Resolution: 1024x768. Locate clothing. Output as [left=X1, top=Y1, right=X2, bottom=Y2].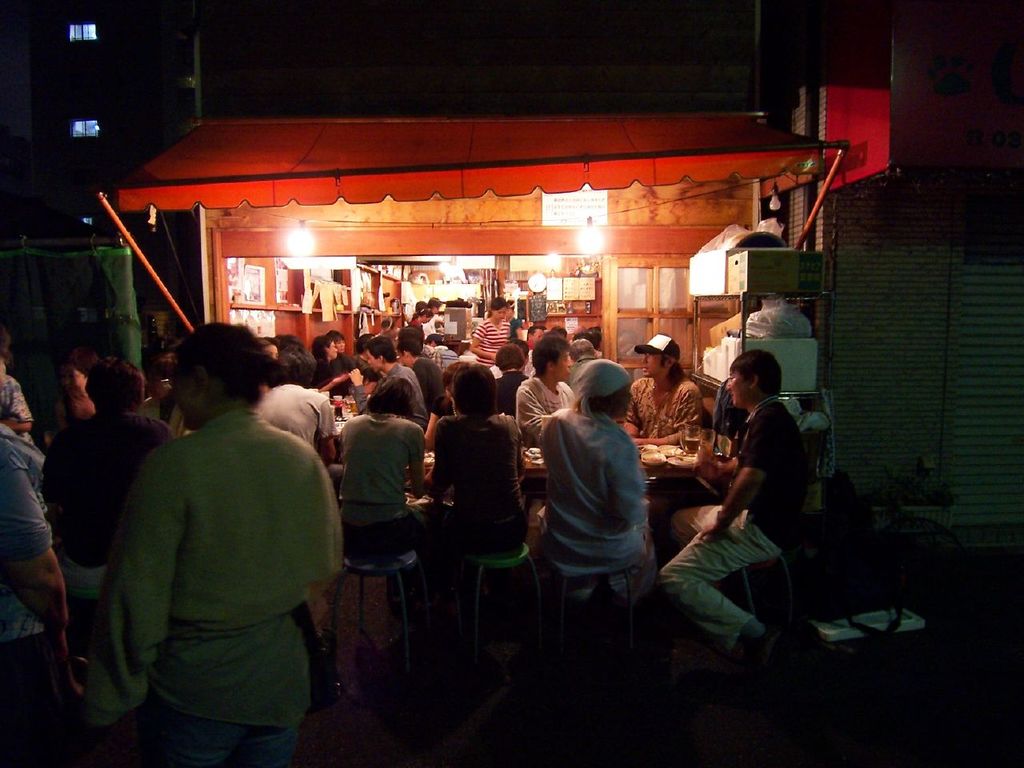
[left=542, top=397, right=647, bottom=567].
